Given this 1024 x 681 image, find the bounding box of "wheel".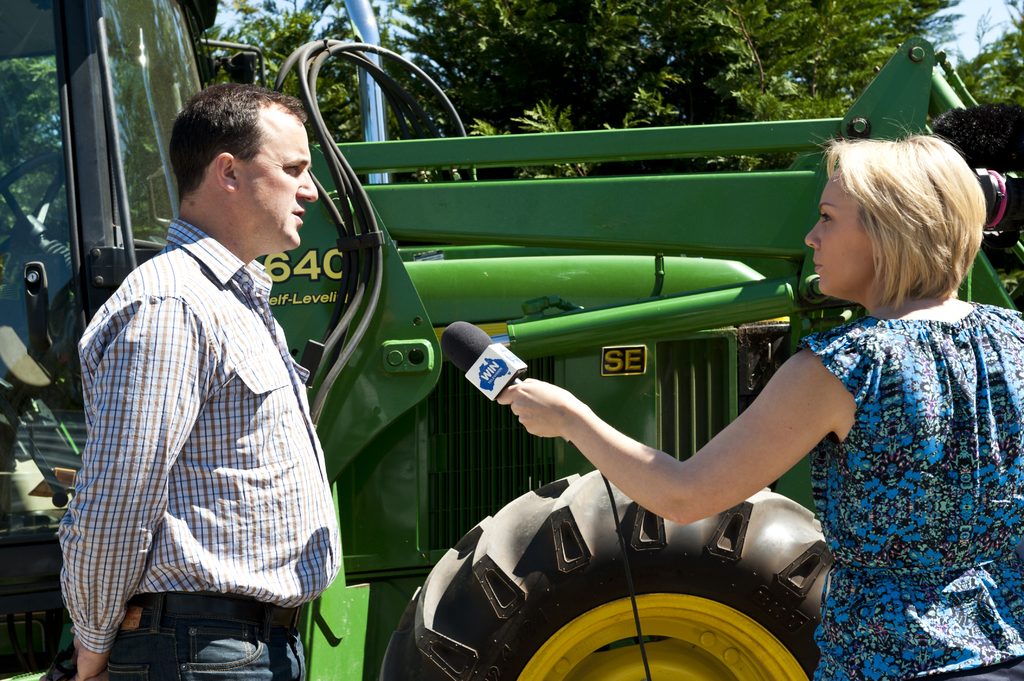
bbox=[0, 155, 64, 246].
